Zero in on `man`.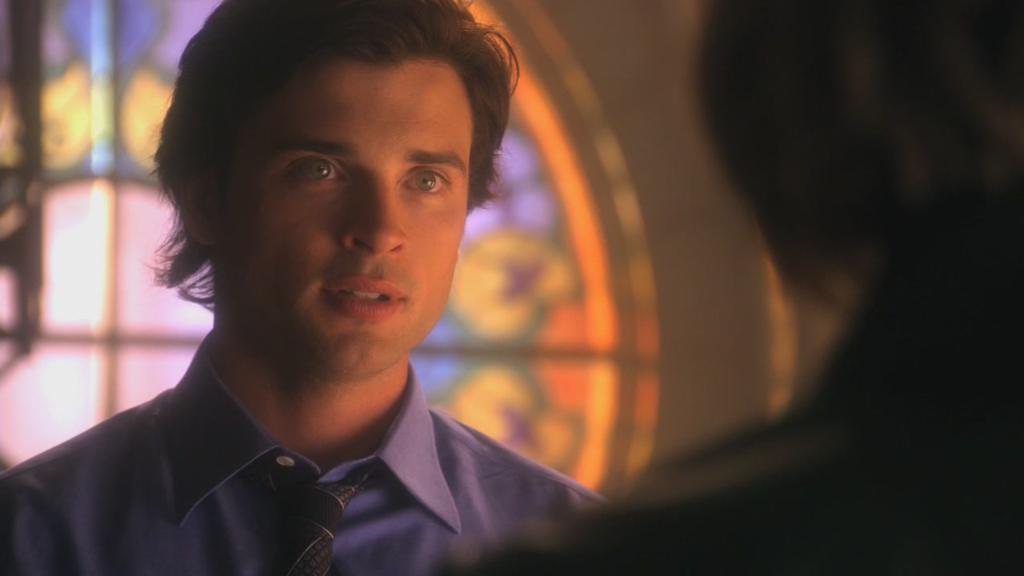
Zeroed in: Rect(541, 0, 1023, 575).
